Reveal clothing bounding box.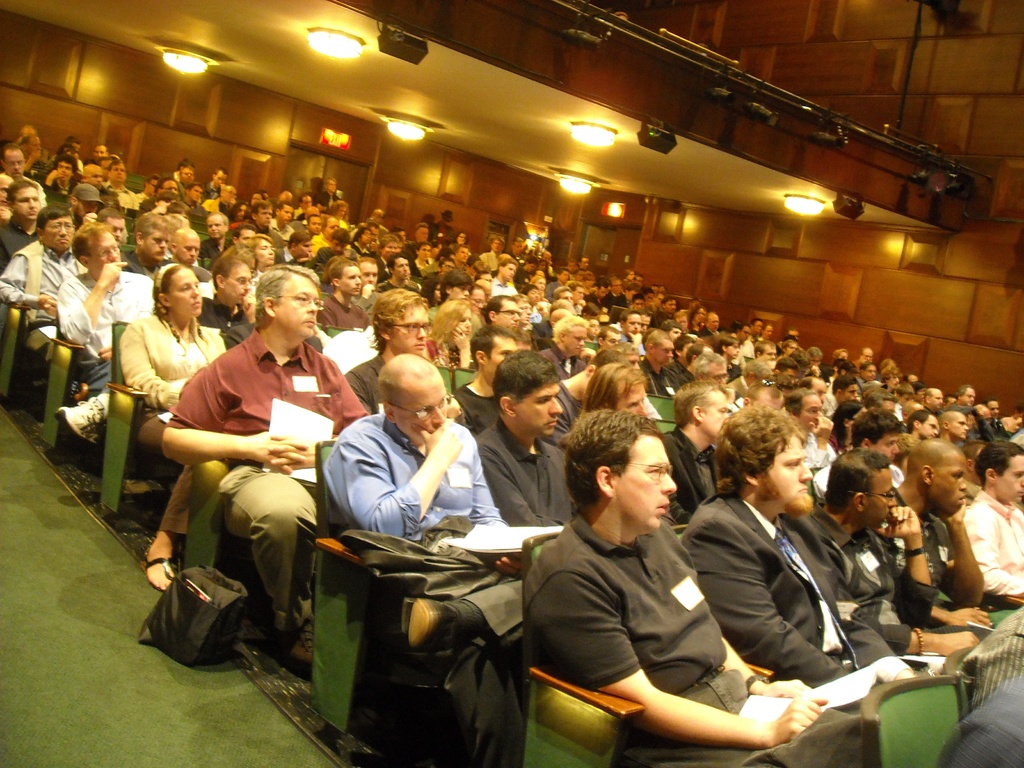
Revealed: {"x1": 521, "y1": 507, "x2": 869, "y2": 767}.
